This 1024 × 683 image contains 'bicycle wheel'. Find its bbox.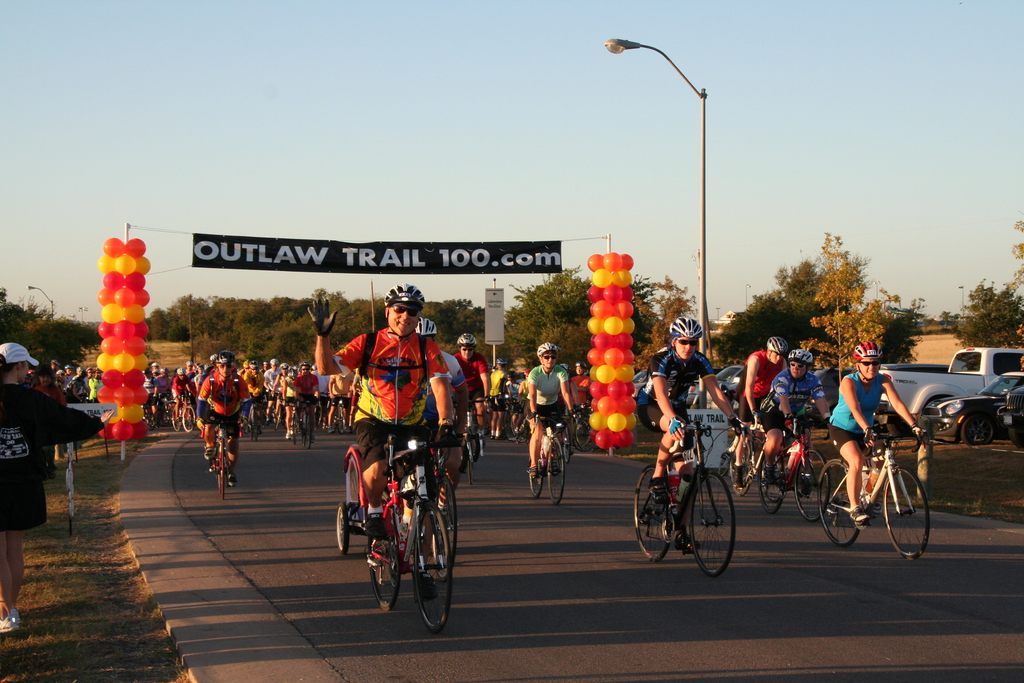
[x1=433, y1=469, x2=456, y2=580].
